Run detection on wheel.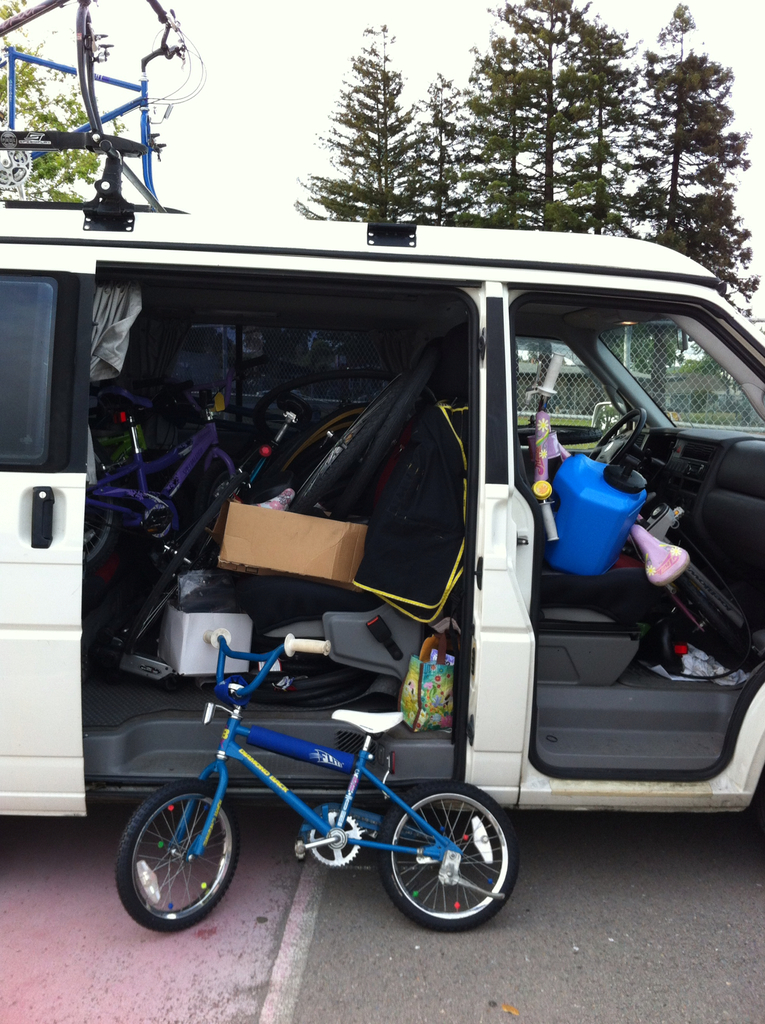
Result: bbox(592, 408, 648, 469).
